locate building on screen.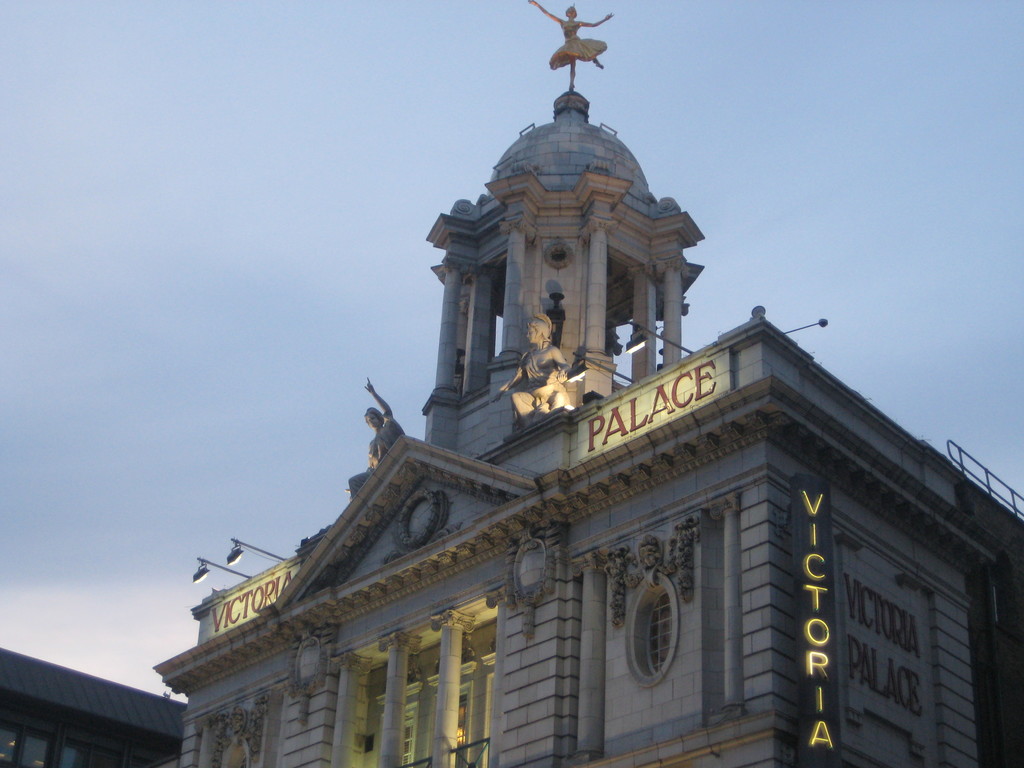
On screen at (left=148, top=0, right=1023, bottom=766).
